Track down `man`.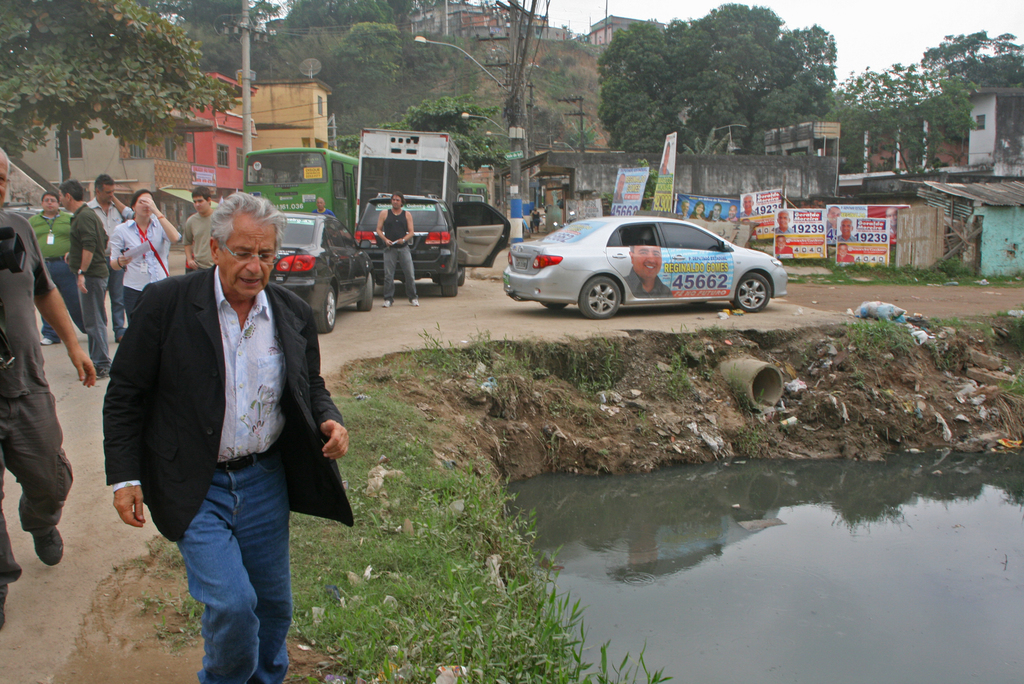
Tracked to x1=835 y1=240 x2=856 y2=263.
